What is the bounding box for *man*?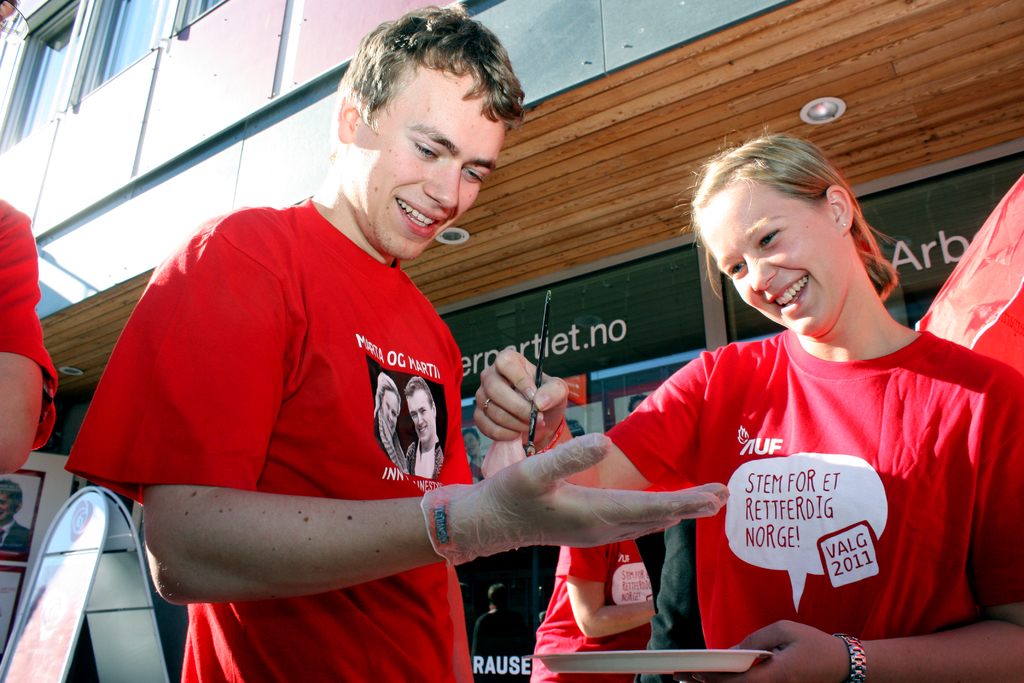
x1=68, y1=3, x2=731, y2=682.
